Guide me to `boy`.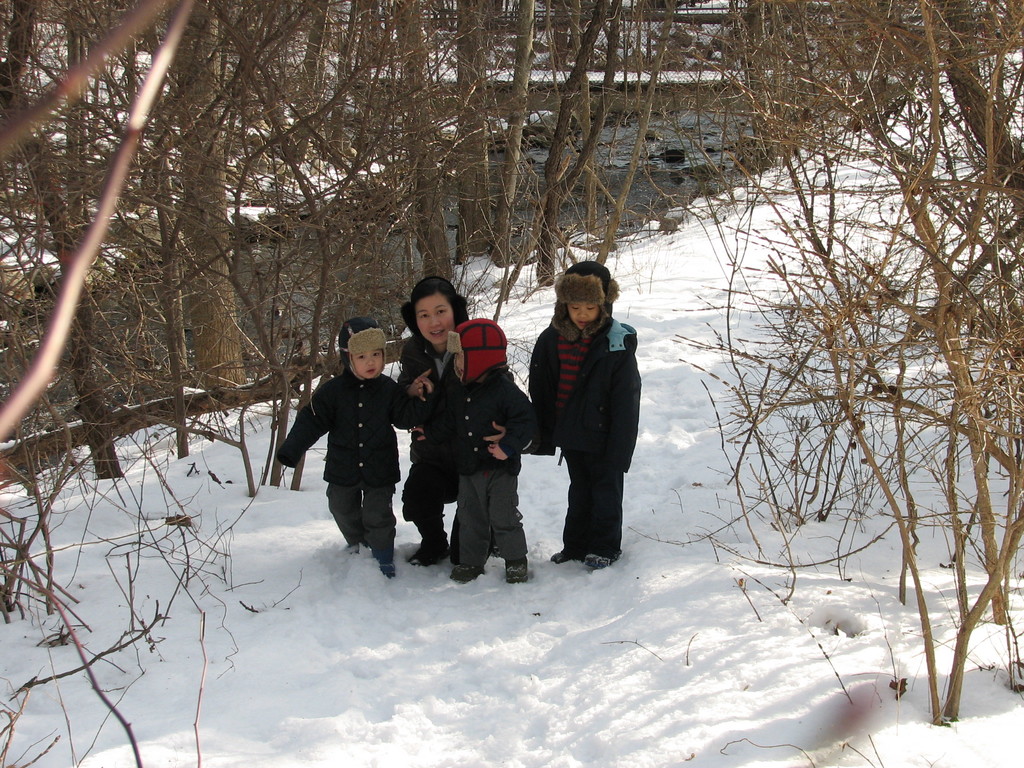
Guidance: [left=287, top=320, right=430, bottom=597].
